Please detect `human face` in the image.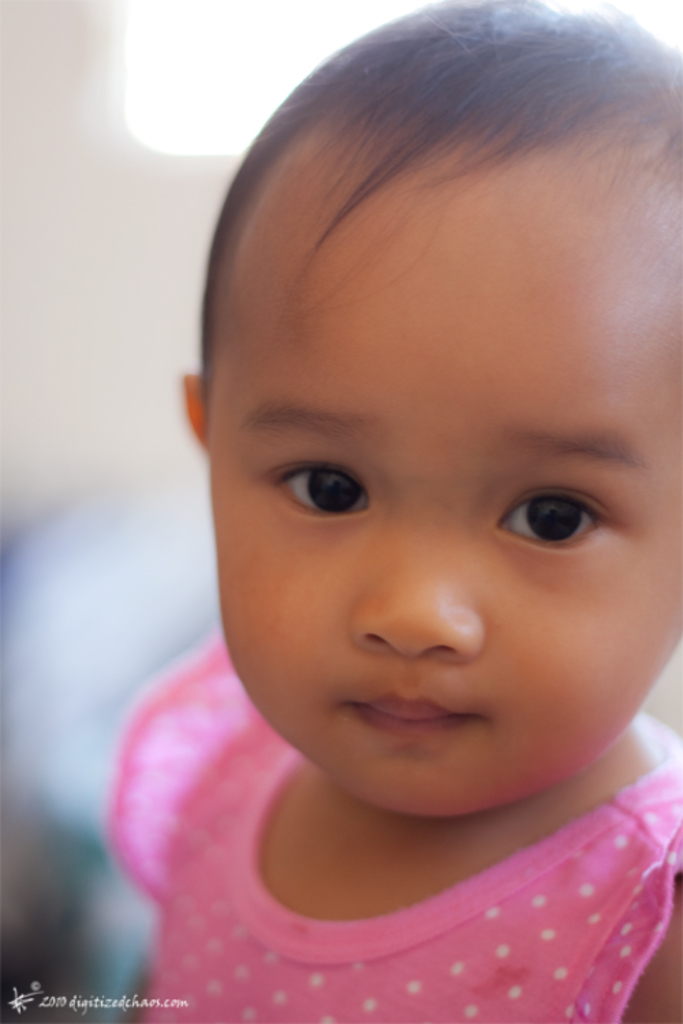
bbox=[206, 239, 682, 812].
